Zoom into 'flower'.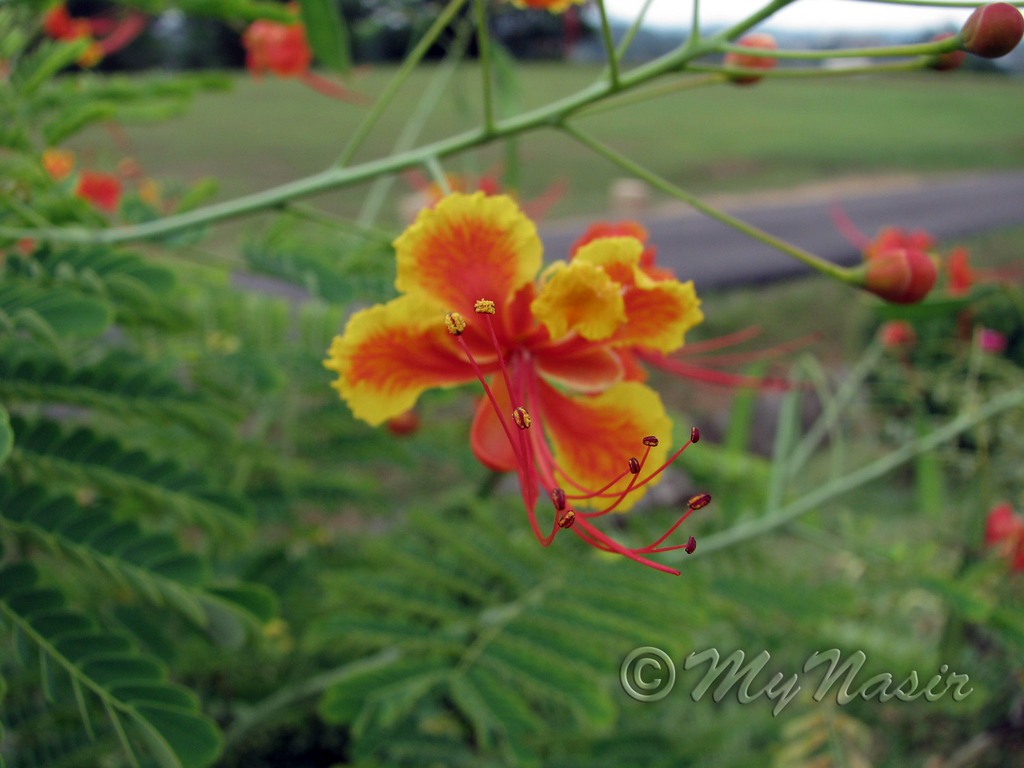
Zoom target: [922,30,961,76].
